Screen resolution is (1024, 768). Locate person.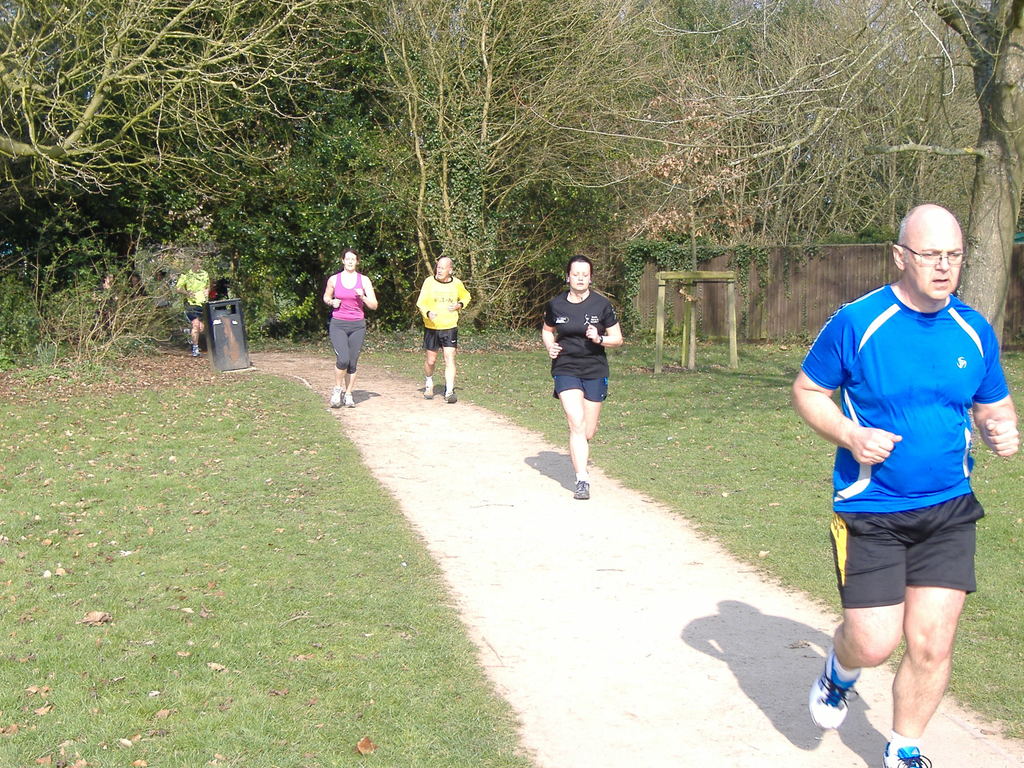
bbox(787, 204, 1020, 767).
